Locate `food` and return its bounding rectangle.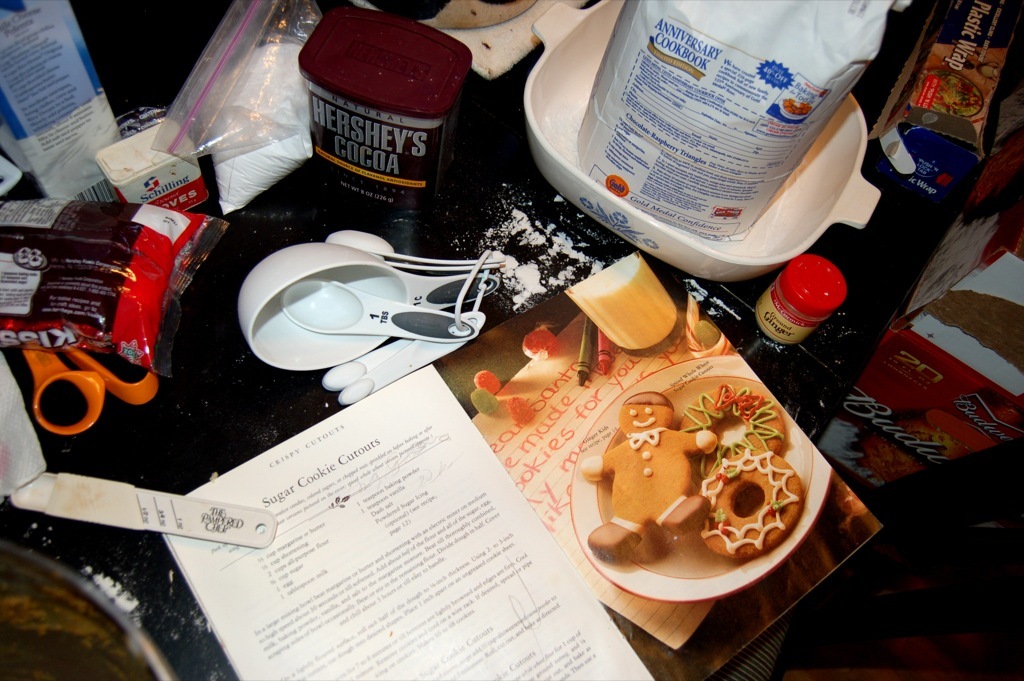
(473, 370, 502, 394).
